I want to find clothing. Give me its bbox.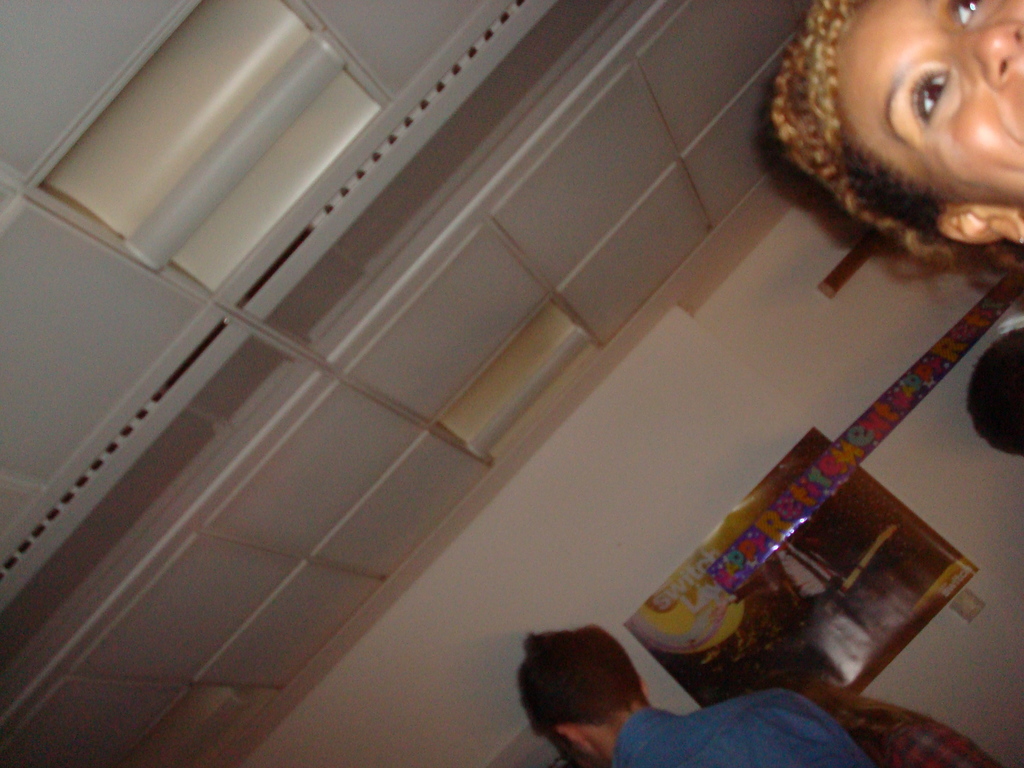
611 687 868 767.
